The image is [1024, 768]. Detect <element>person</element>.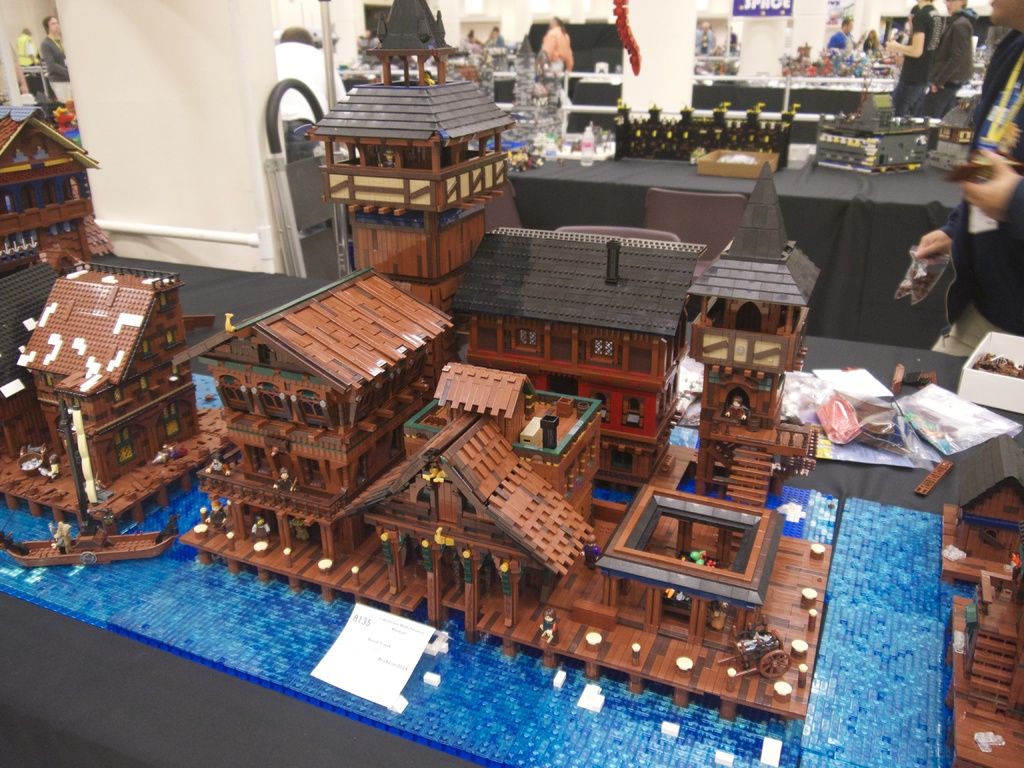
Detection: [37, 15, 73, 104].
